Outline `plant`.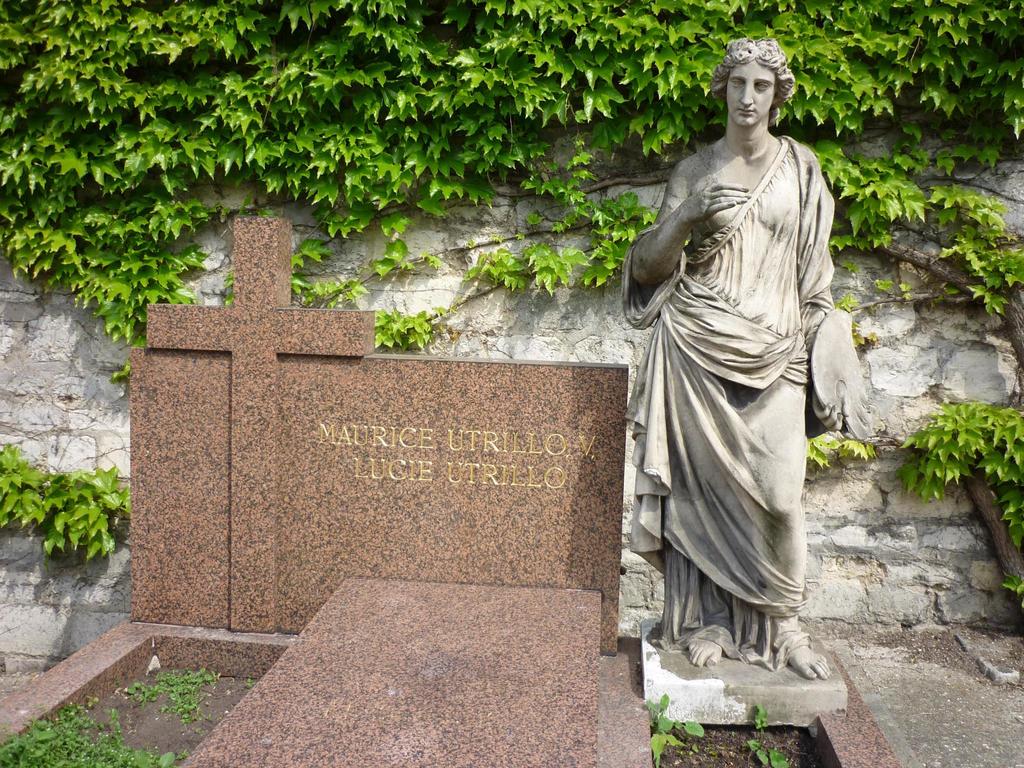
Outline: (543, 248, 587, 296).
